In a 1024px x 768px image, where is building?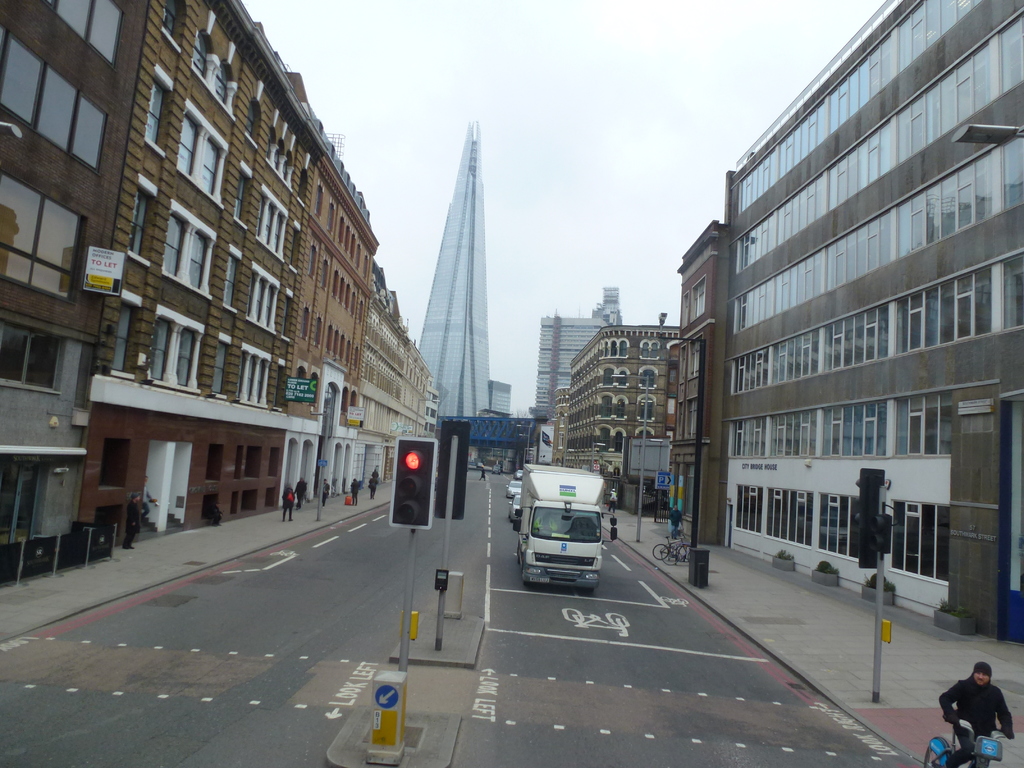
crop(562, 327, 678, 513).
